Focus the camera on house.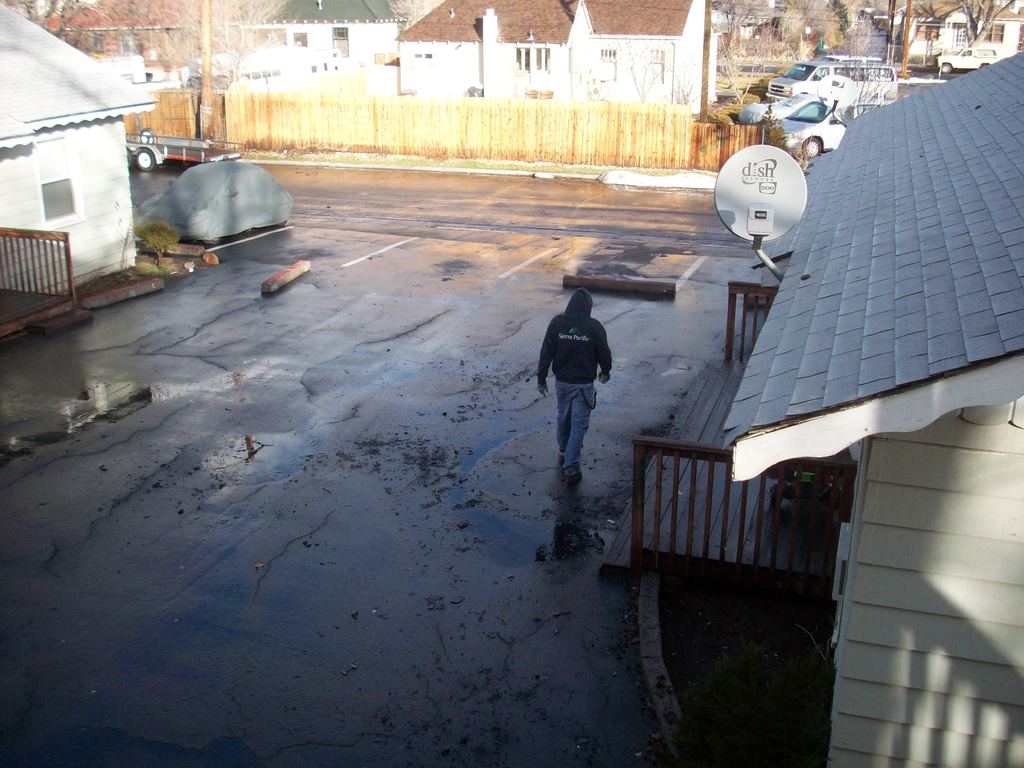
Focus region: bbox=[396, 0, 723, 116].
